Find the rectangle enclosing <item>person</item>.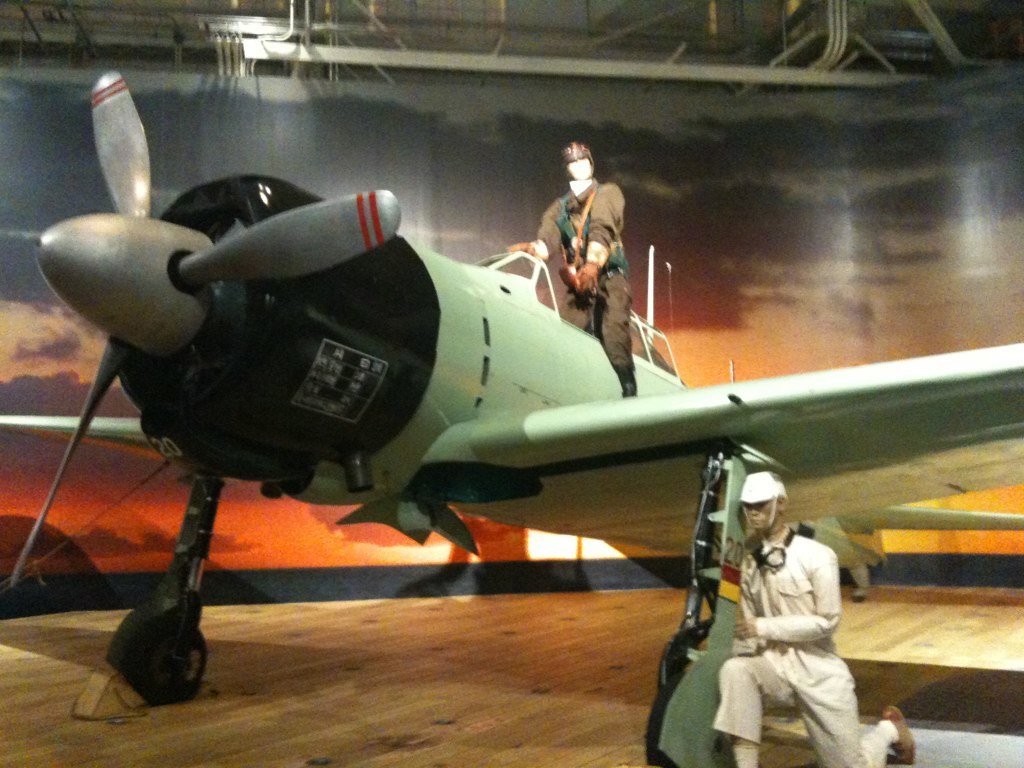
locate(708, 463, 919, 756).
